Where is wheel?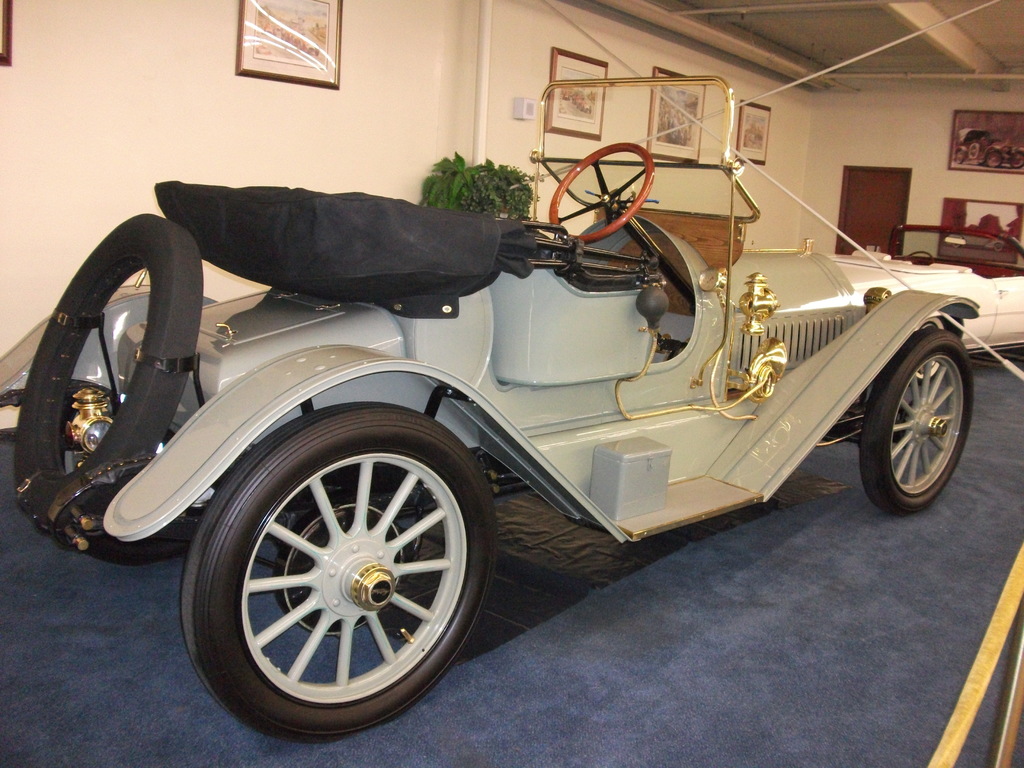
box=[997, 242, 1005, 252].
